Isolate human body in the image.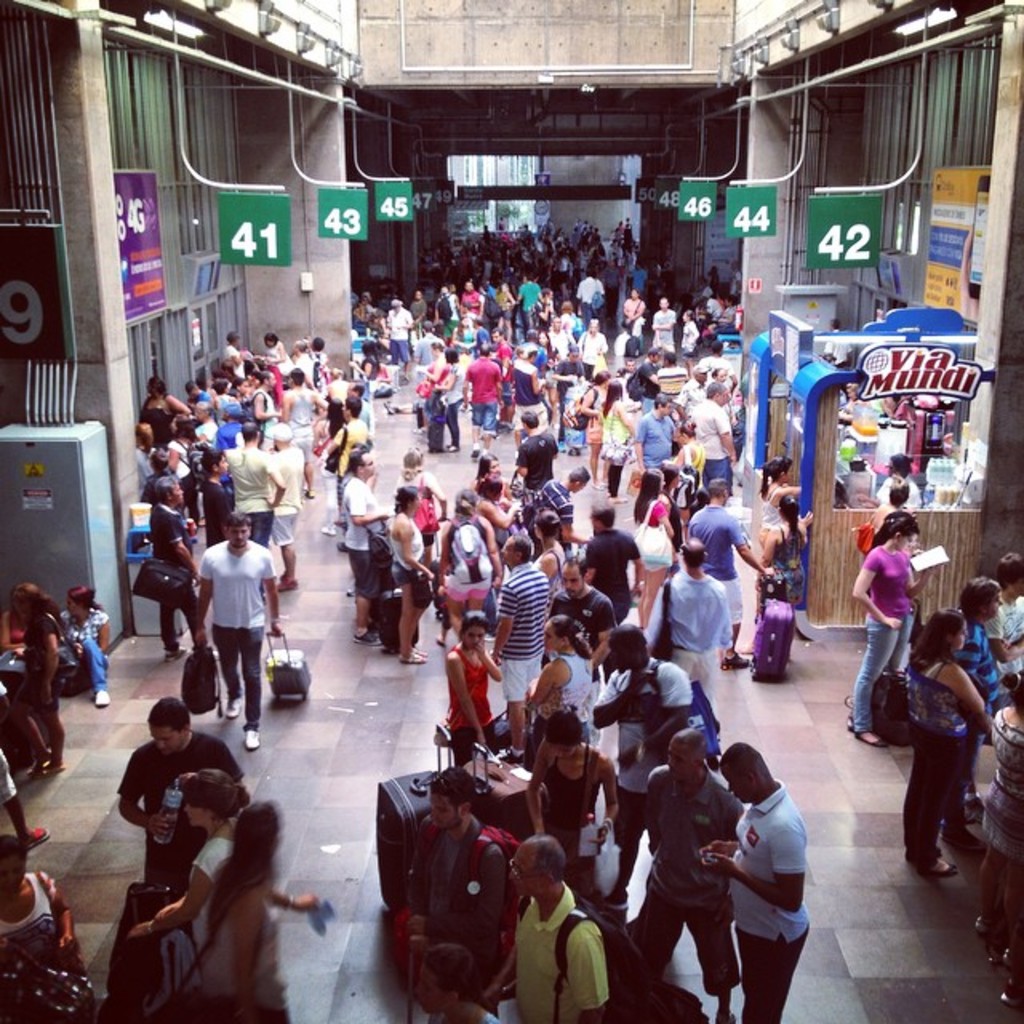
Isolated region: [395, 446, 435, 528].
